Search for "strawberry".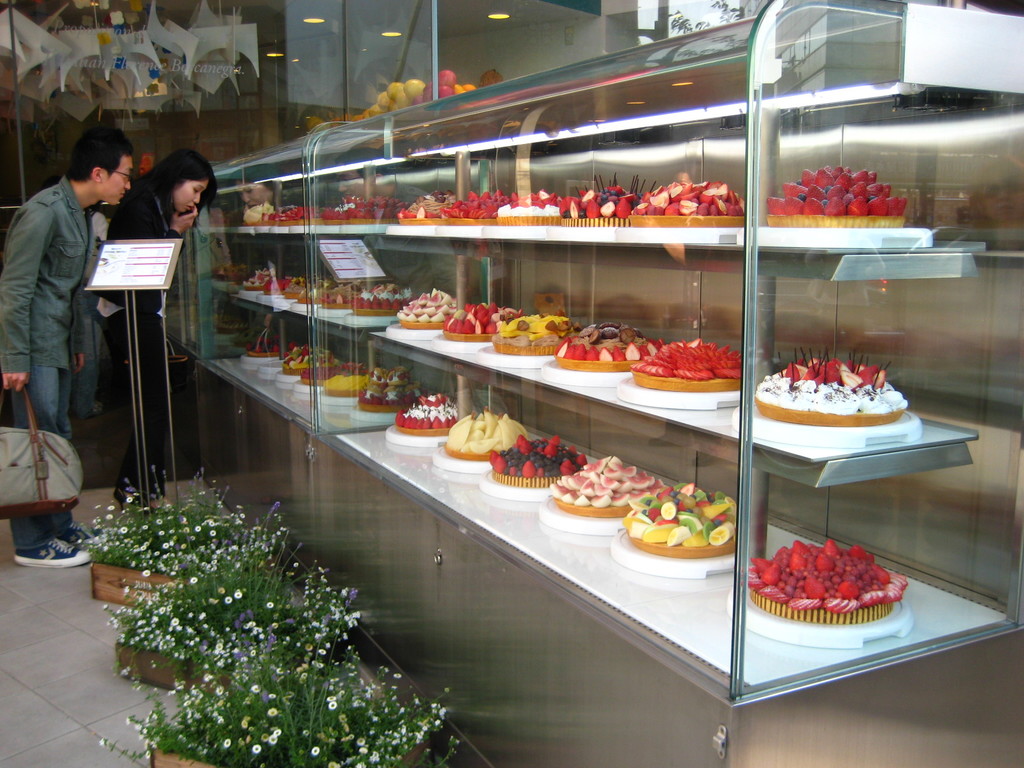
Found at box(521, 458, 536, 477).
